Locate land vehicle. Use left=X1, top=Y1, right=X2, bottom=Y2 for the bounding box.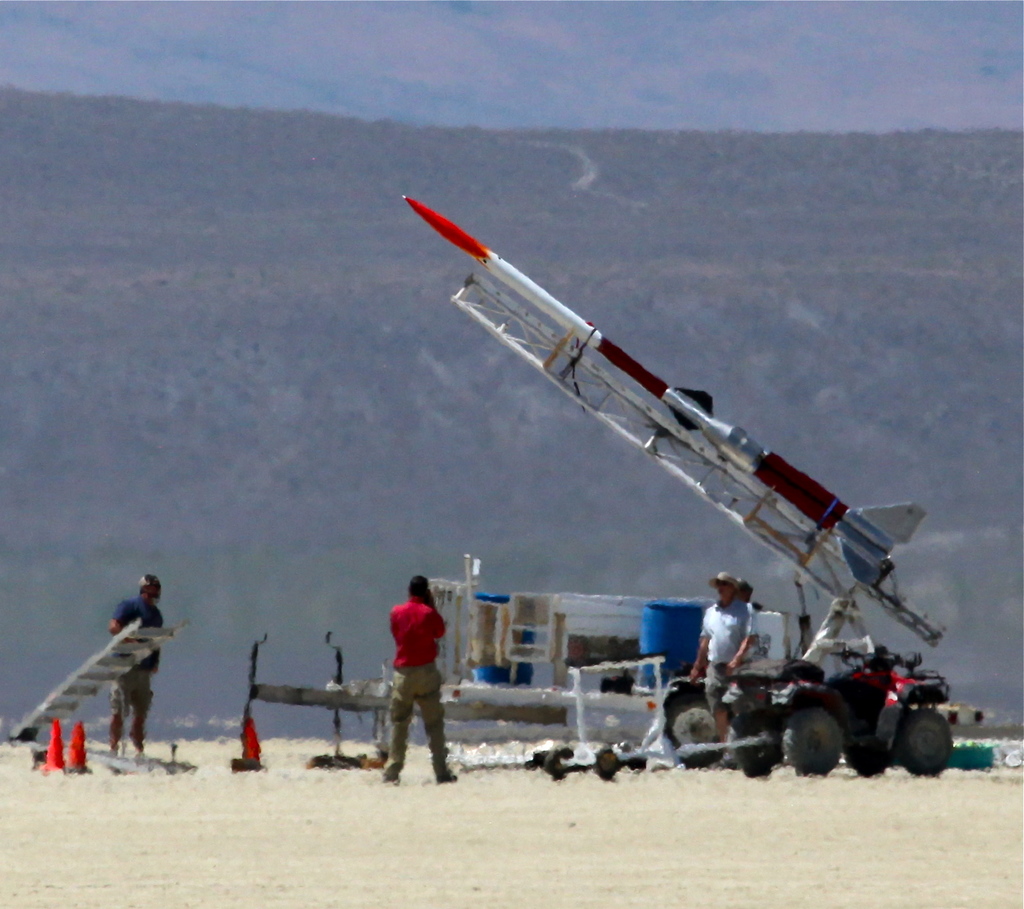
left=664, top=650, right=953, bottom=778.
